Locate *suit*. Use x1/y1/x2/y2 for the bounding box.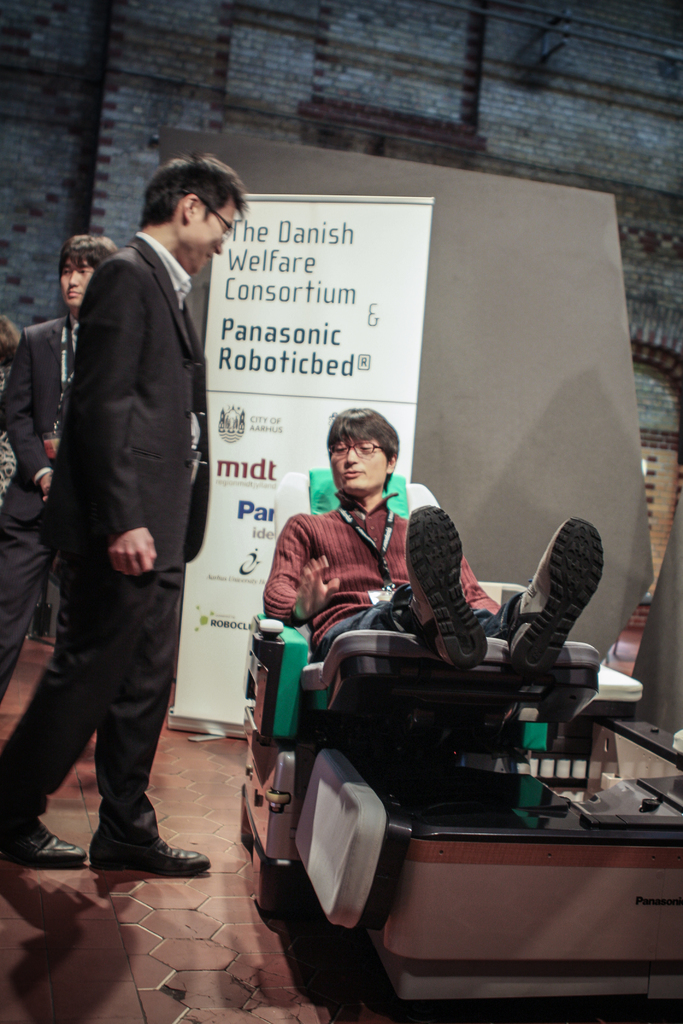
0/310/85/714.
